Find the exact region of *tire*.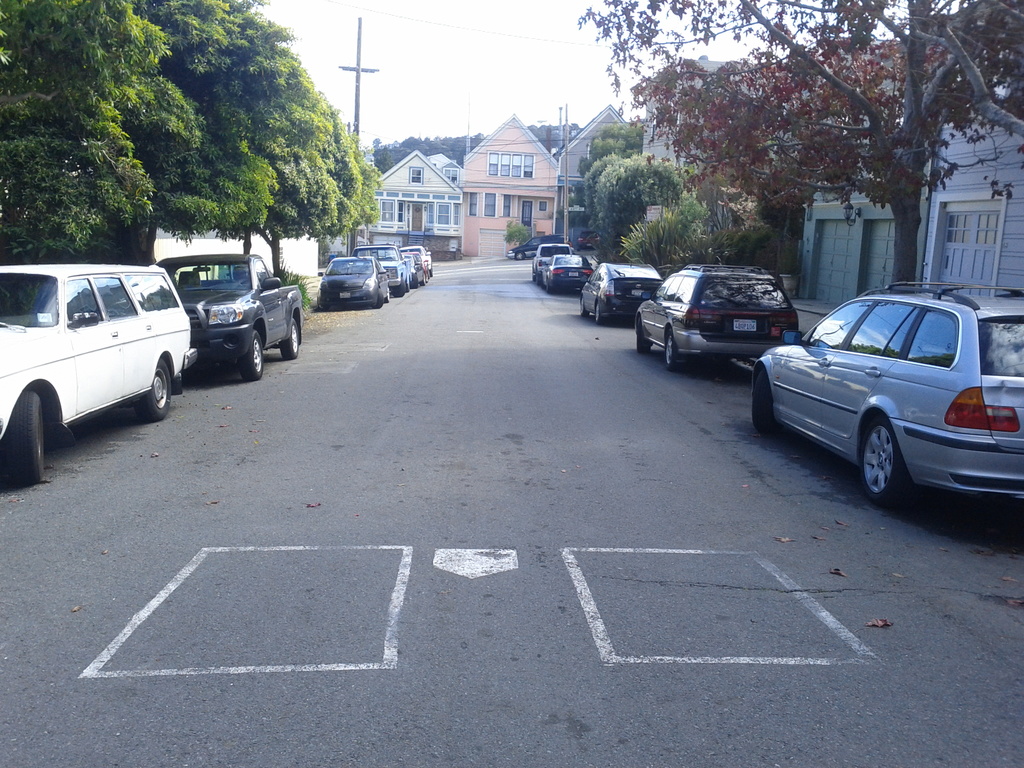
Exact region: crop(547, 280, 552, 293).
